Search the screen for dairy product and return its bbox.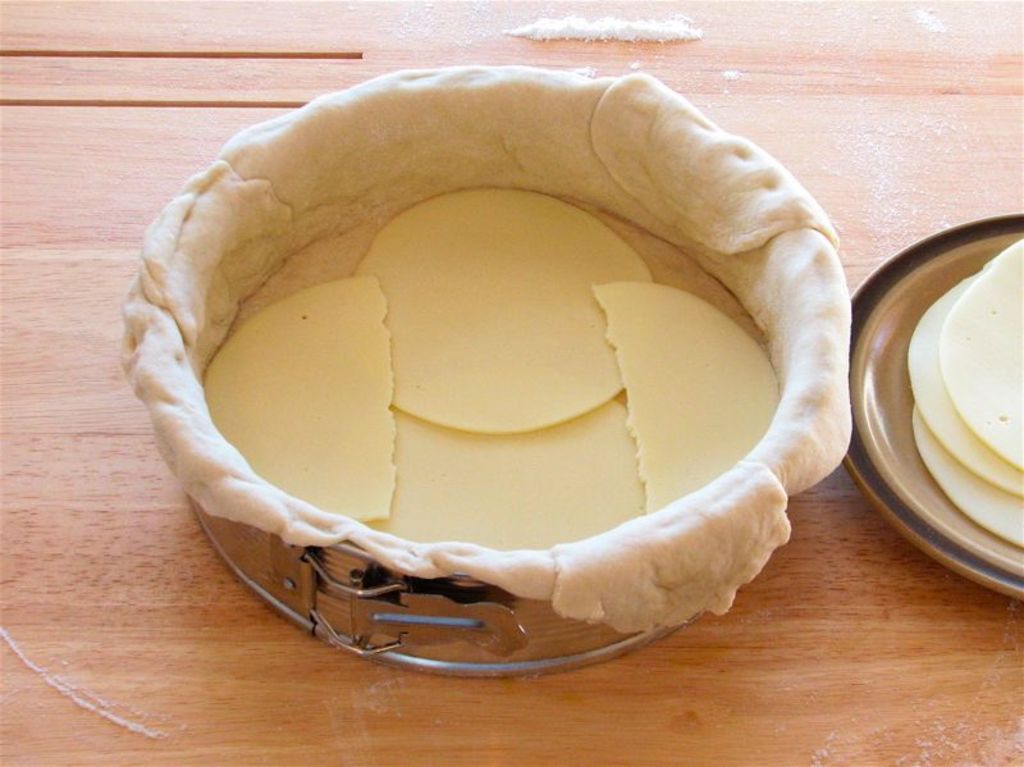
Found: left=399, top=402, right=644, bottom=544.
